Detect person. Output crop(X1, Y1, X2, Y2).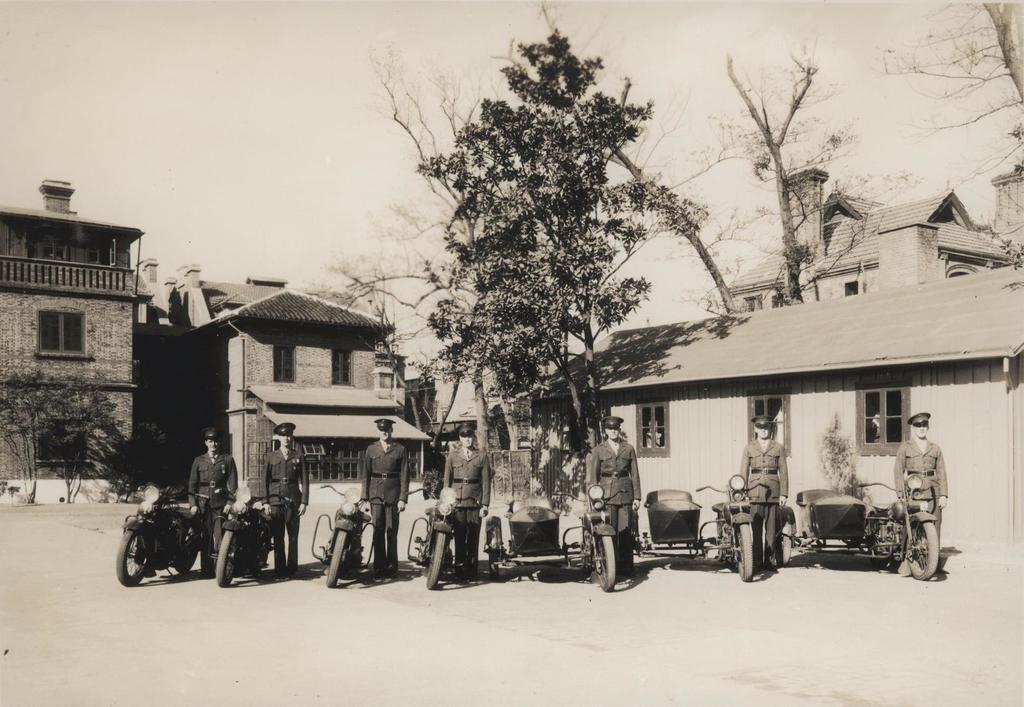
crop(442, 425, 494, 576).
